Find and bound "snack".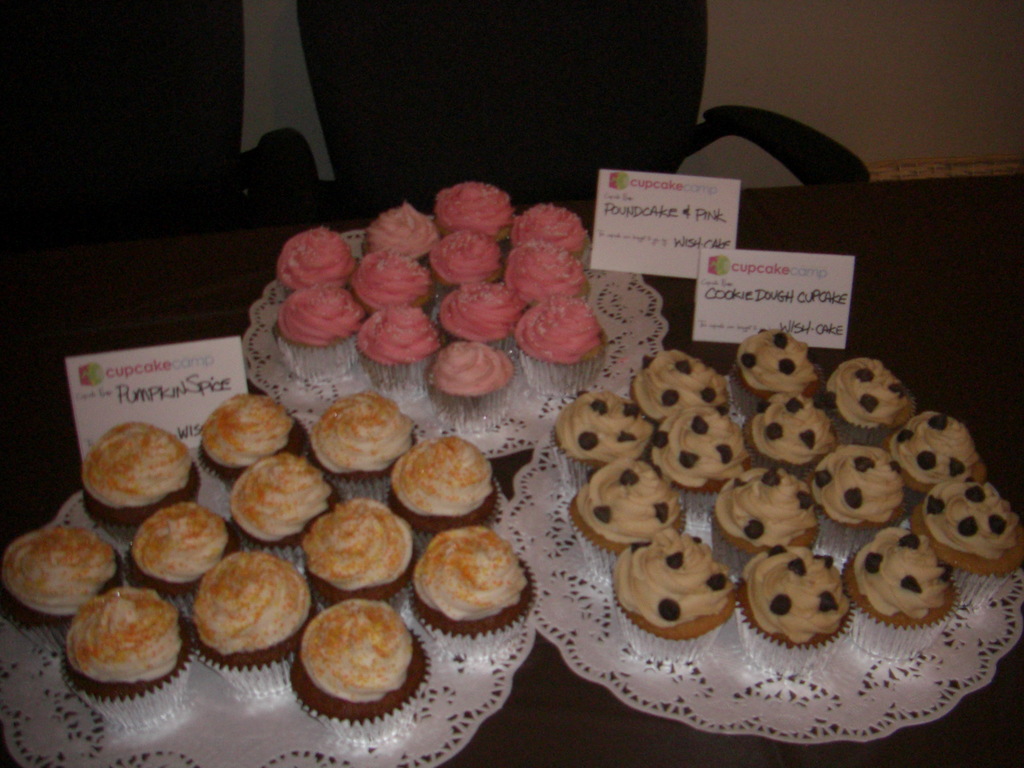
Bound: crop(383, 436, 504, 557).
